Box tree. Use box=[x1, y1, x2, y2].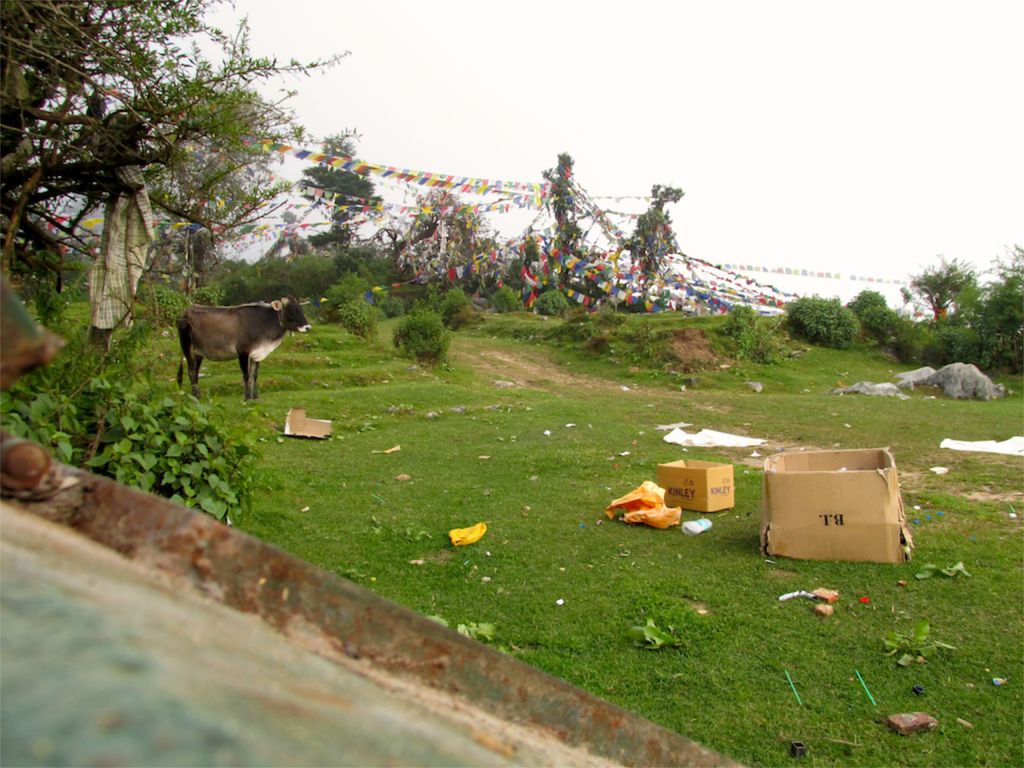
box=[535, 145, 592, 268].
